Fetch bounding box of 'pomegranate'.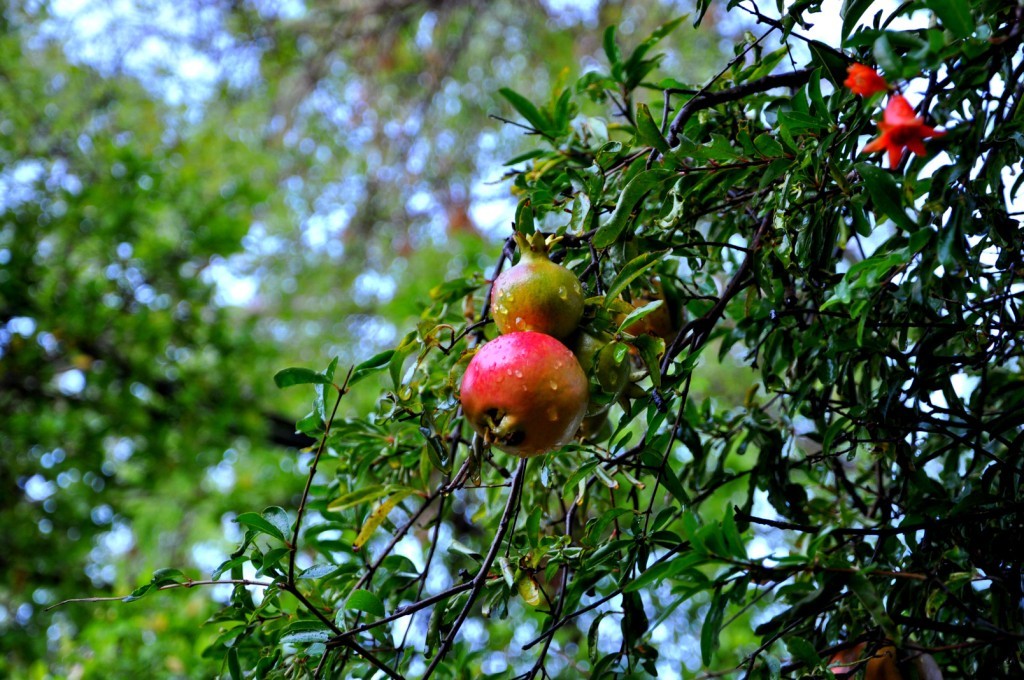
Bbox: 454,328,587,463.
